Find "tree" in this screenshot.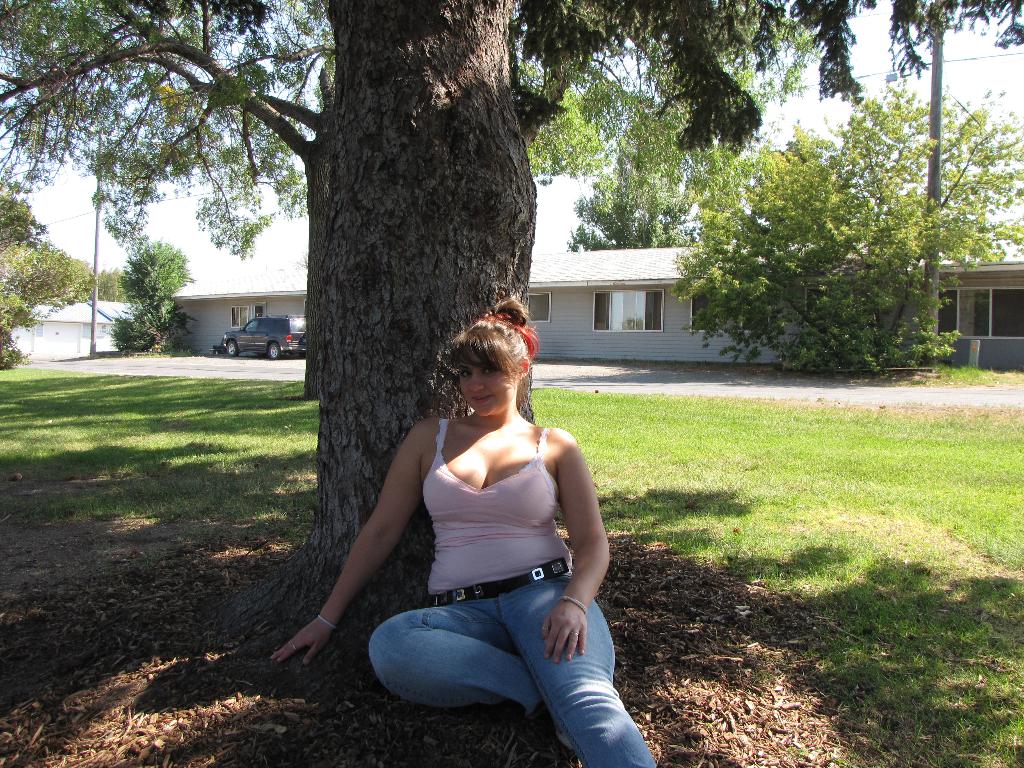
The bounding box for "tree" is [x1=521, y1=24, x2=834, y2=225].
